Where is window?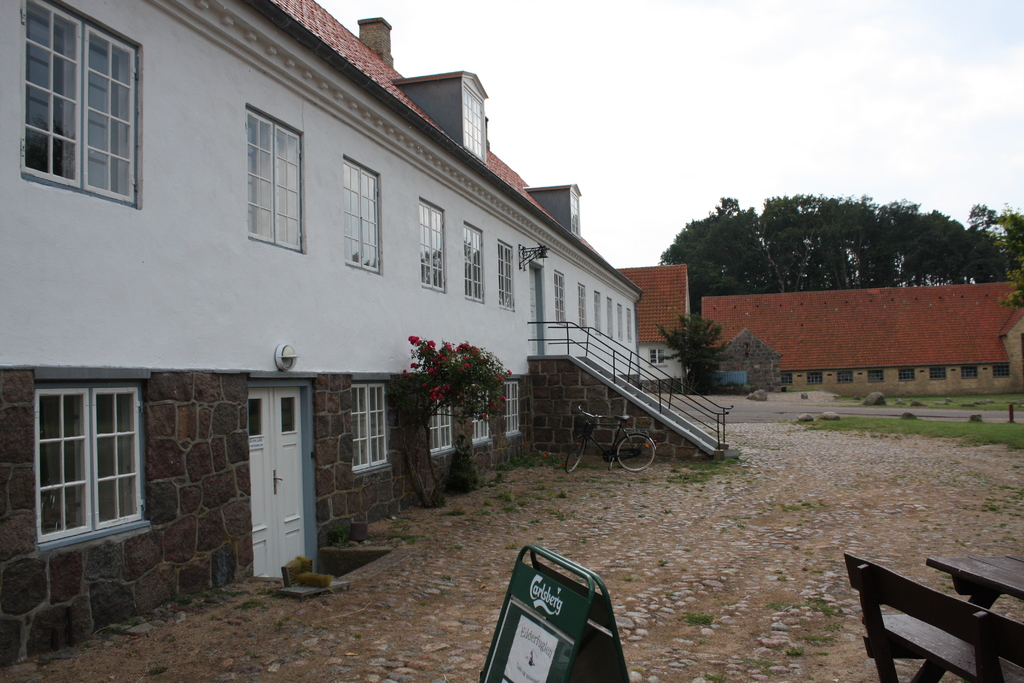
(340,158,384,267).
